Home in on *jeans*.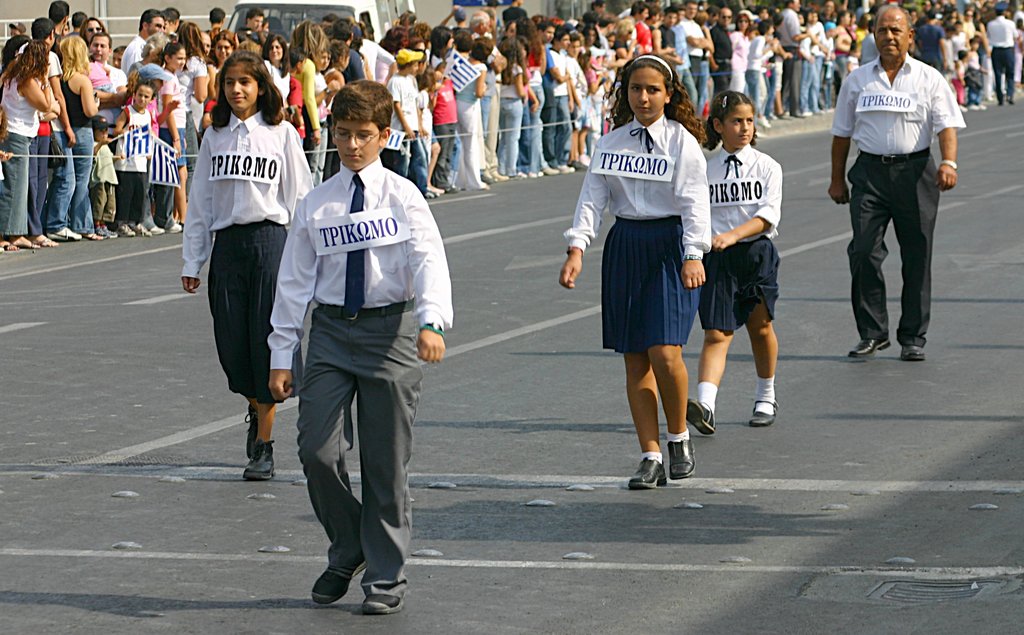
Homed in at (407, 133, 427, 193).
